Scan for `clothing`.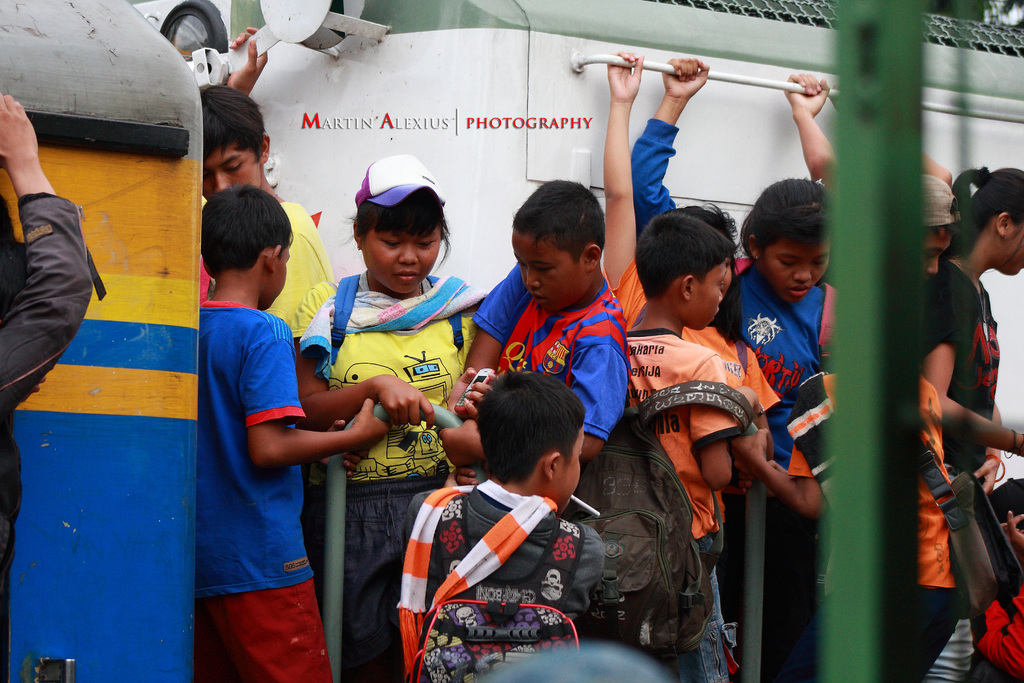
Scan result: <bbox>0, 194, 106, 682</bbox>.
